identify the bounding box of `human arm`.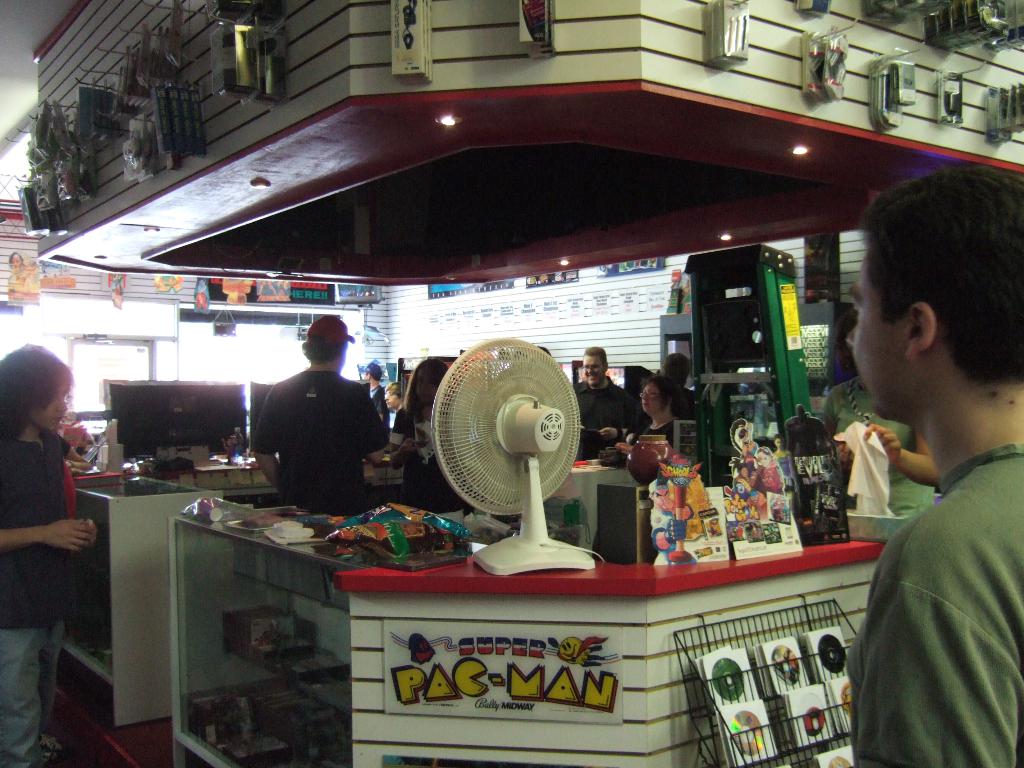
[851, 458, 983, 746].
